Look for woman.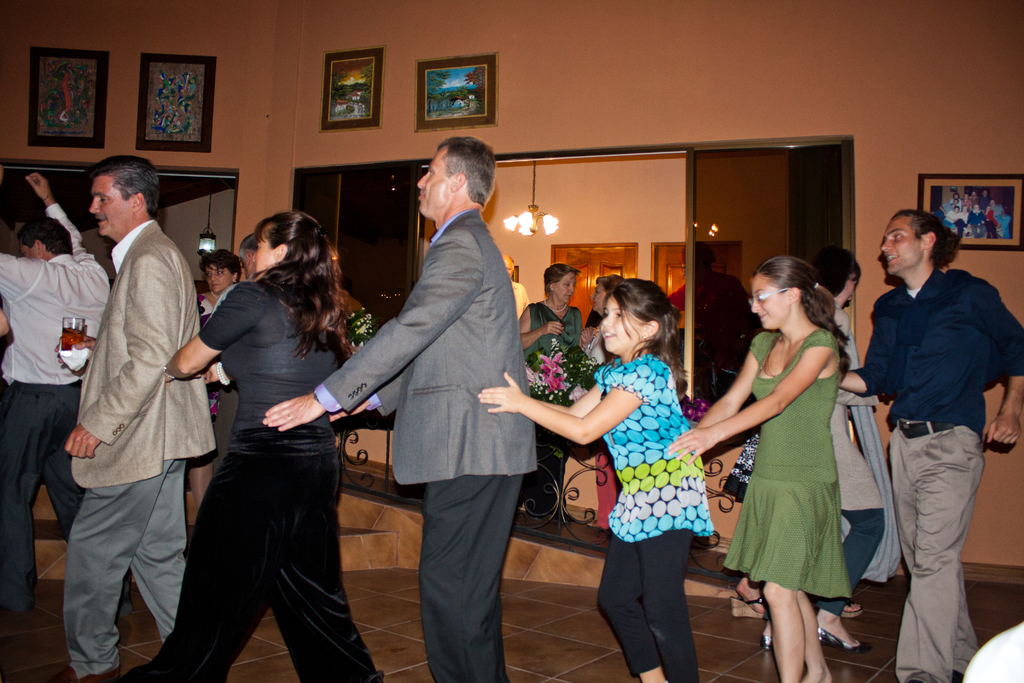
Found: left=520, top=263, right=582, bottom=523.
